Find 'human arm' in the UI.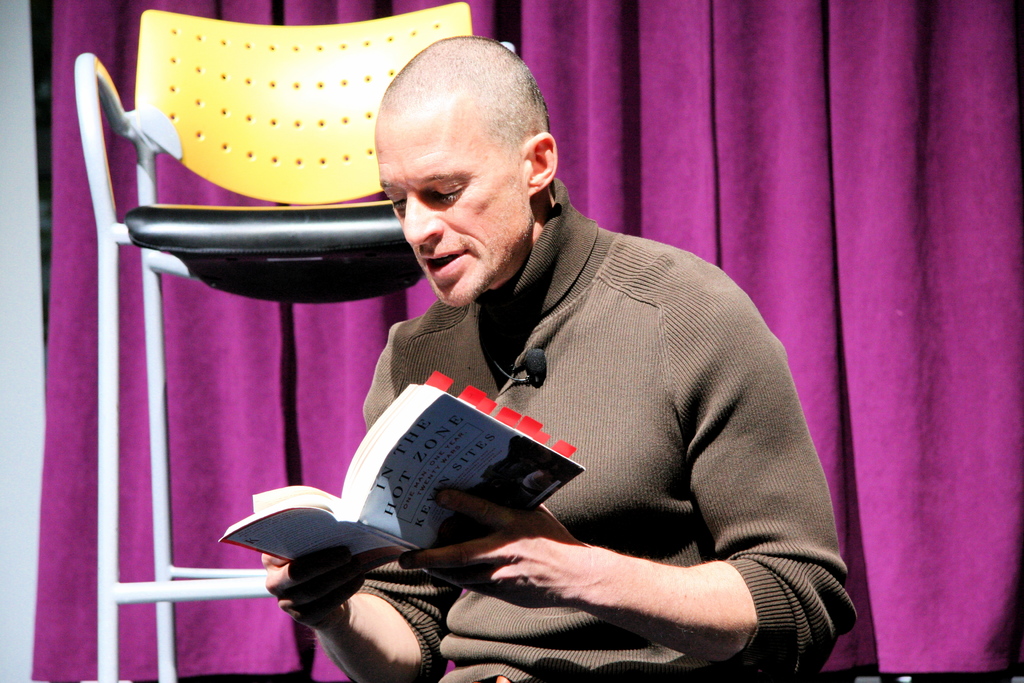
UI element at (left=407, top=292, right=857, bottom=682).
